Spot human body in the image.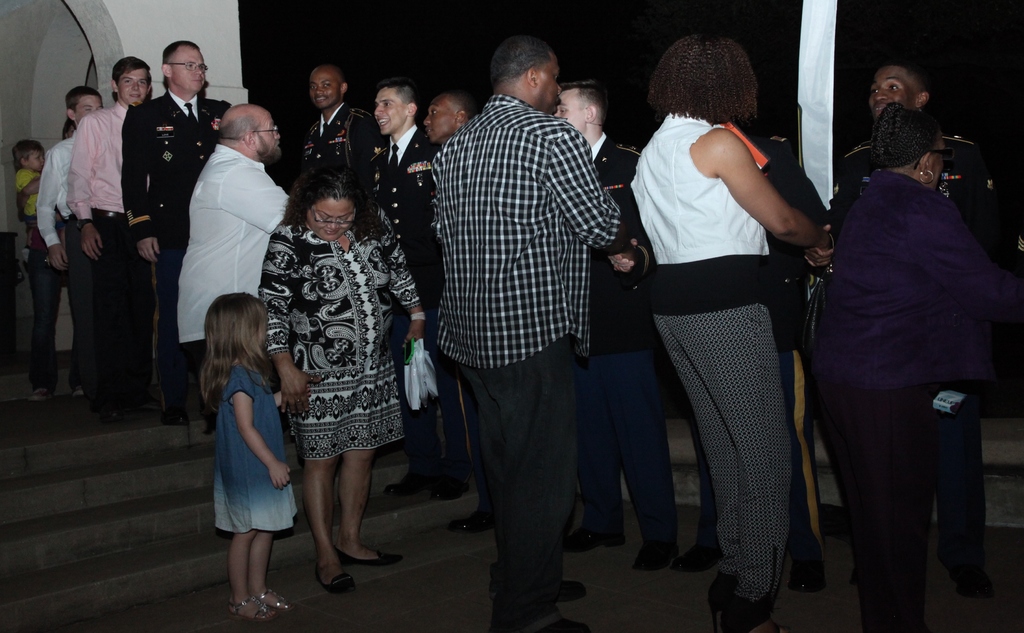
human body found at (367,131,455,484).
